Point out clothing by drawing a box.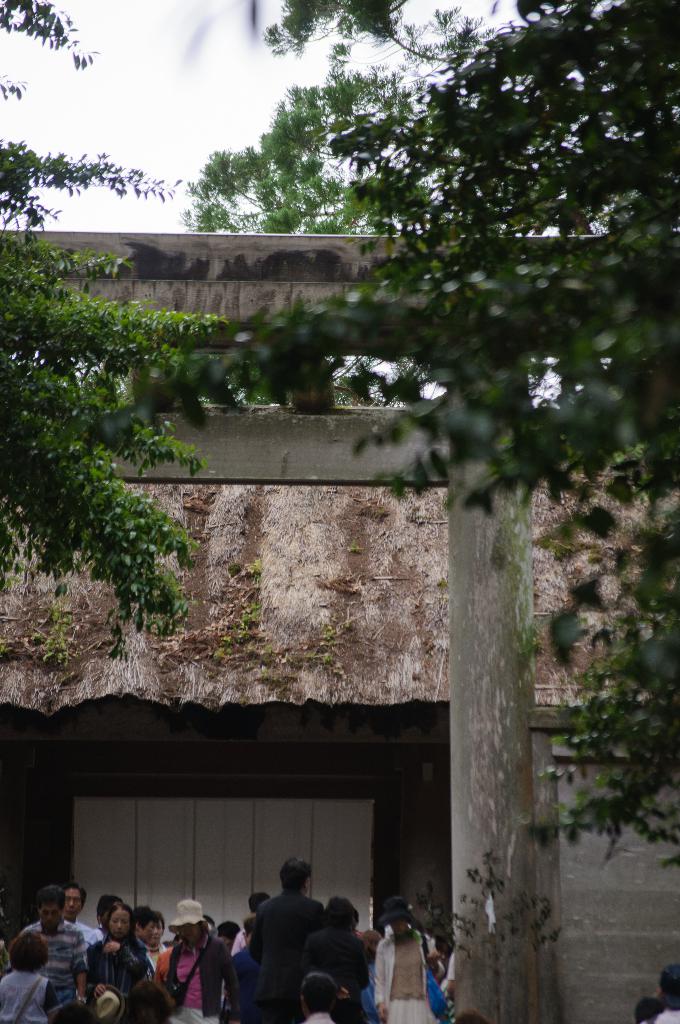
select_region(69, 916, 114, 960).
